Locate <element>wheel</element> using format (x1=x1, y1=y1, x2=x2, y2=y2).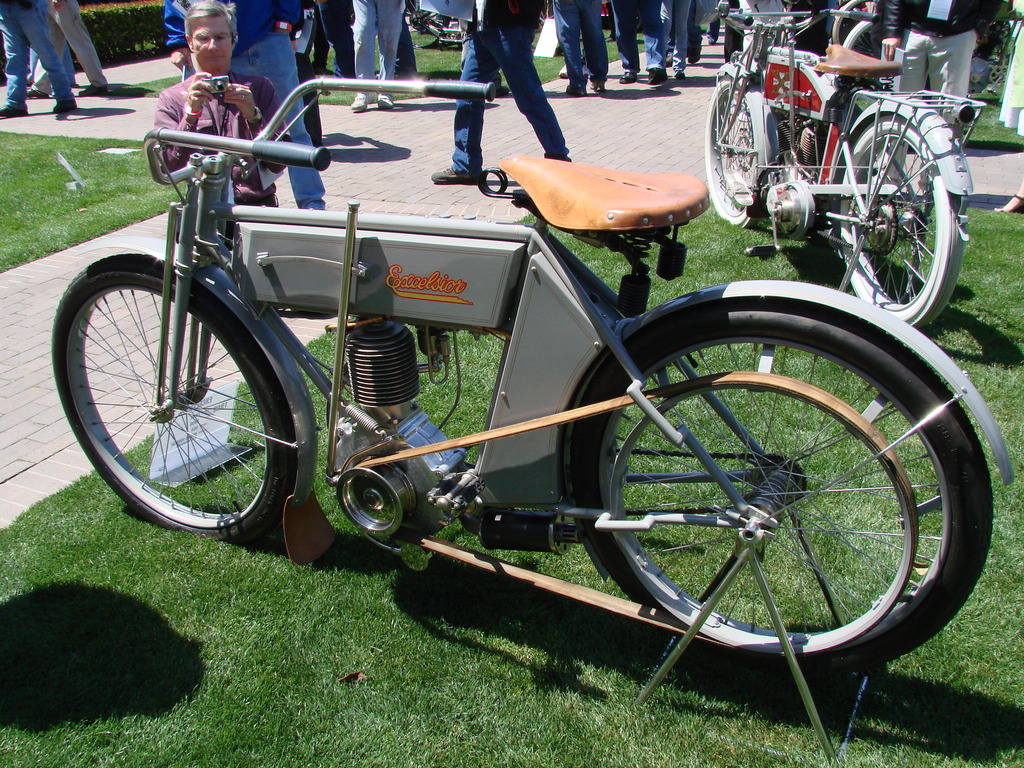
(x1=582, y1=311, x2=954, y2=696).
